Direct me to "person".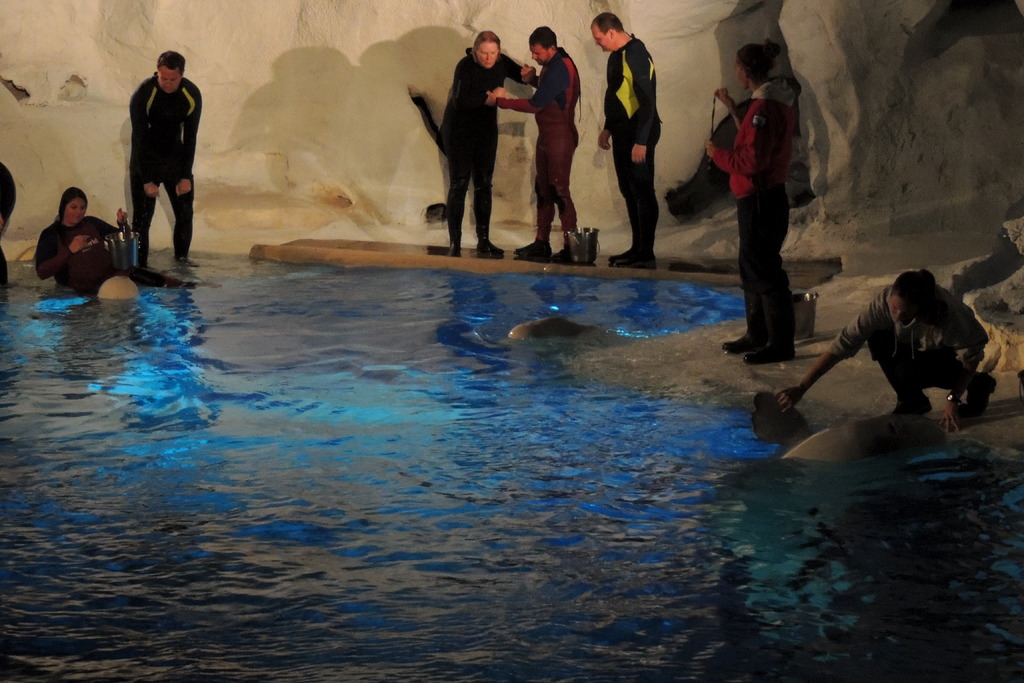
Direction: [x1=715, y1=31, x2=819, y2=370].
